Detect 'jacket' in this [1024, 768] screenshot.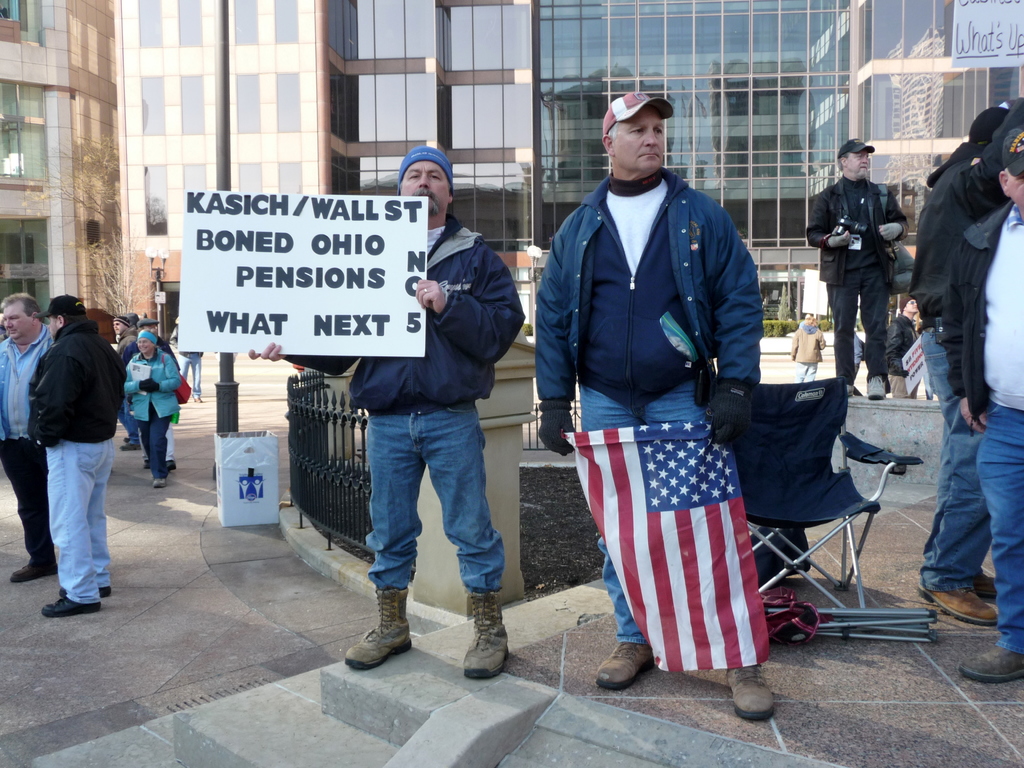
Detection: x1=808 y1=175 x2=907 y2=291.
